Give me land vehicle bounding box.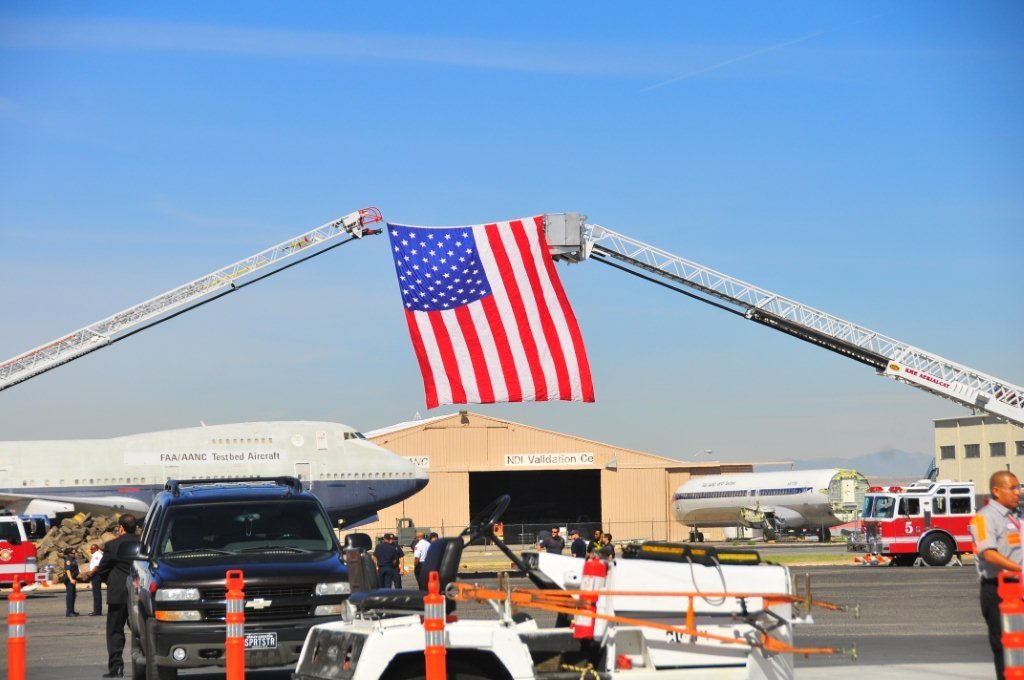
842, 490, 1003, 579.
